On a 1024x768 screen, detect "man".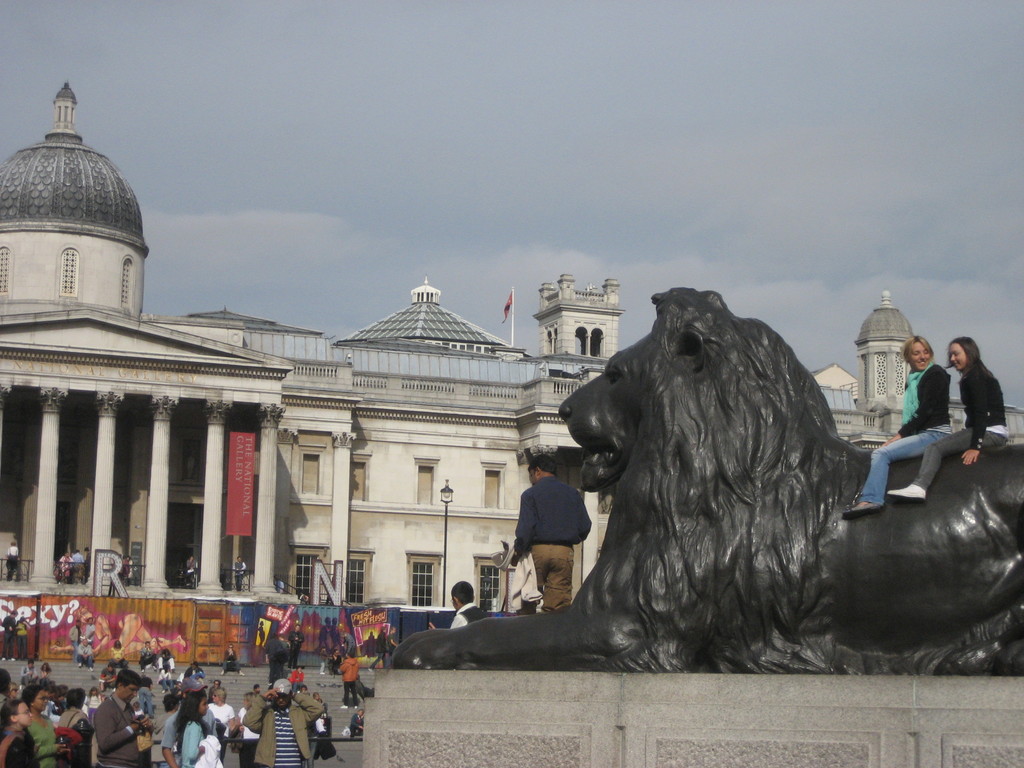
pyautogui.locateOnScreen(278, 632, 292, 657).
